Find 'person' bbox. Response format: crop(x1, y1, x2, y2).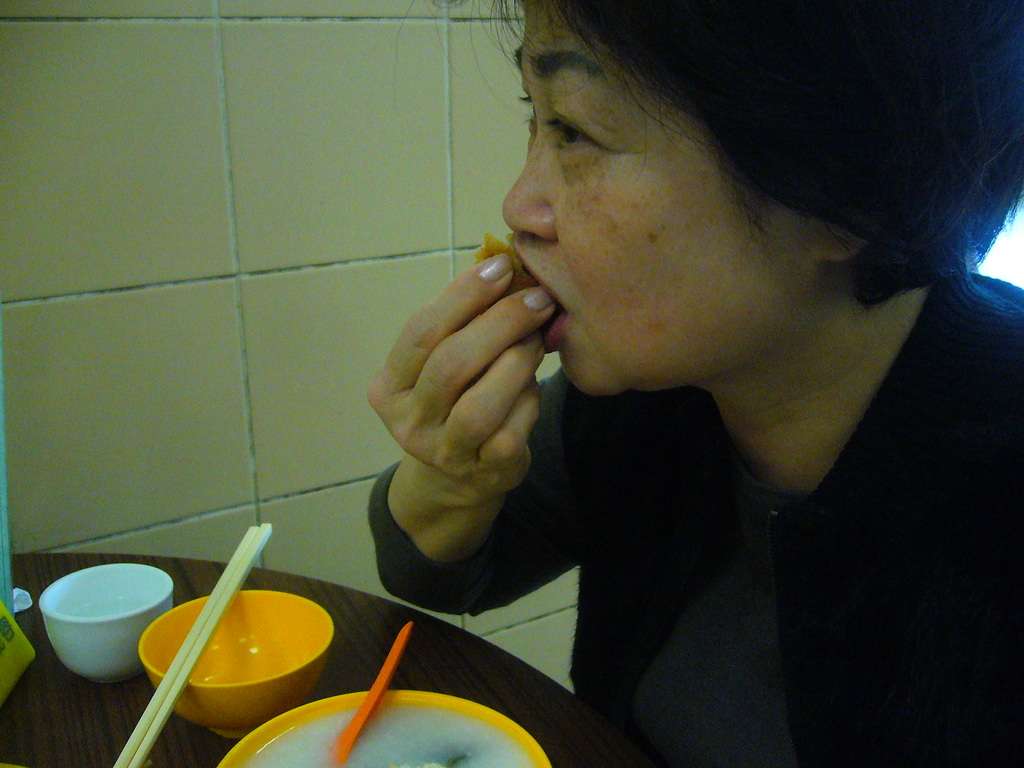
crop(365, 0, 1023, 767).
